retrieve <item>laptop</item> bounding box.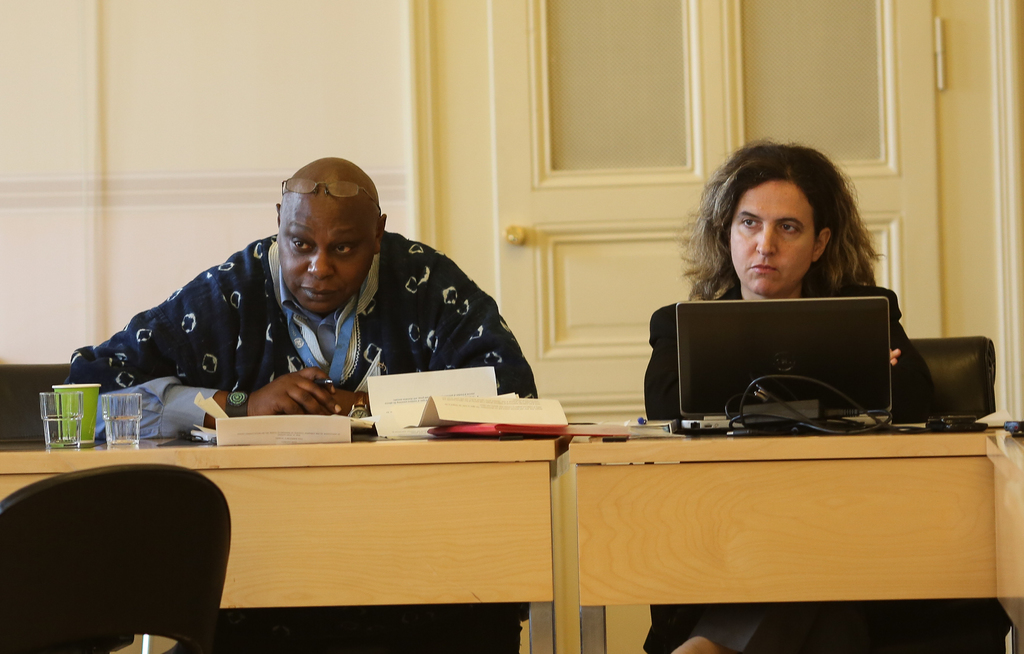
Bounding box: Rect(681, 298, 889, 422).
